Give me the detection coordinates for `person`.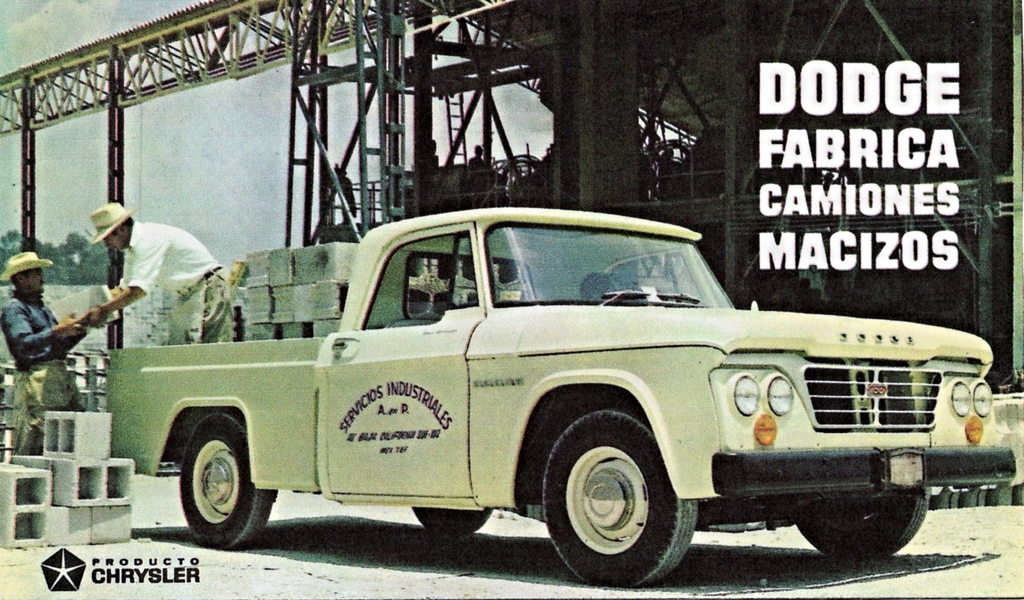
[left=90, top=197, right=209, bottom=368].
